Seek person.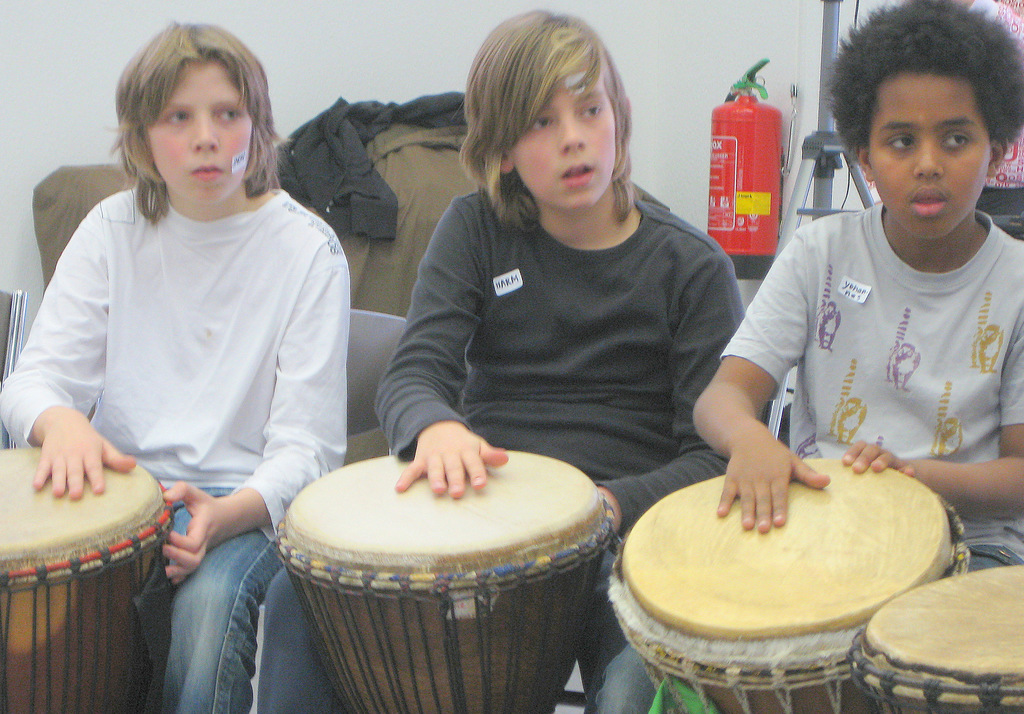
379/3/746/713.
